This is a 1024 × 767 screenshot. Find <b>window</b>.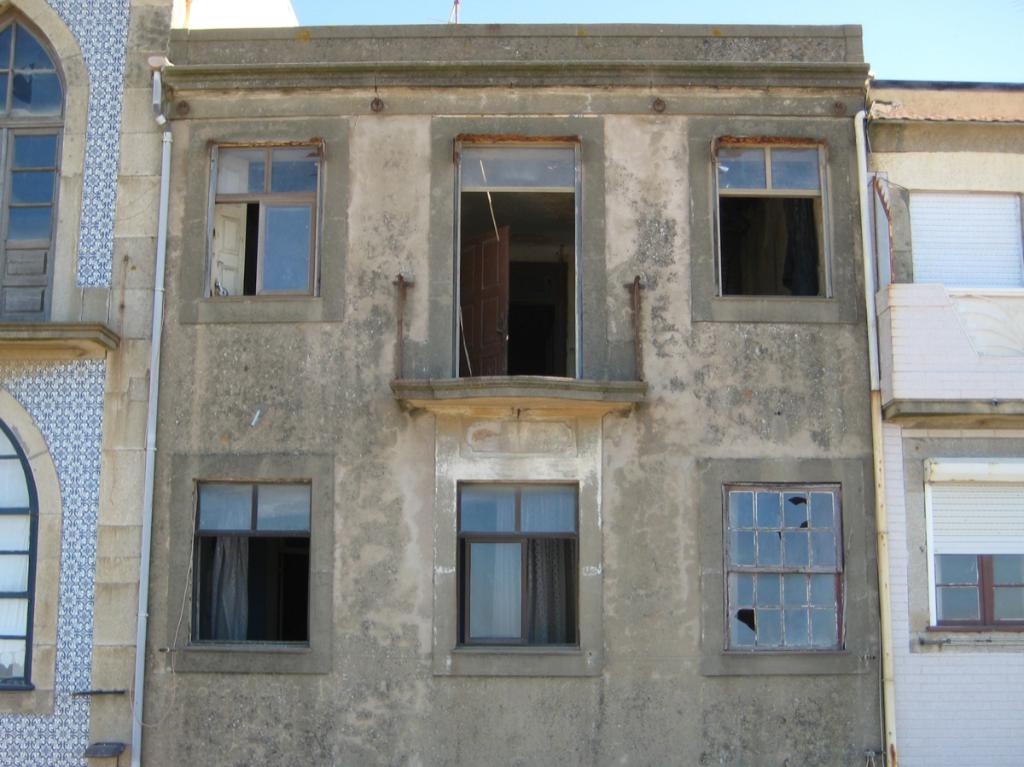
Bounding box: region(180, 473, 316, 647).
